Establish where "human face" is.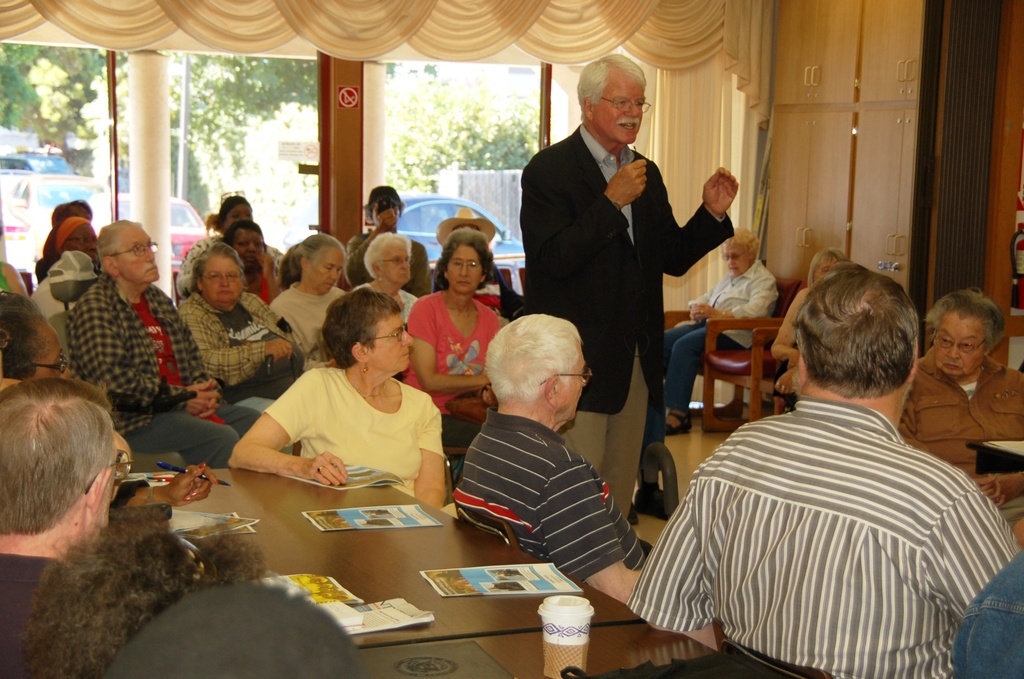
Established at (x1=373, y1=307, x2=413, y2=365).
